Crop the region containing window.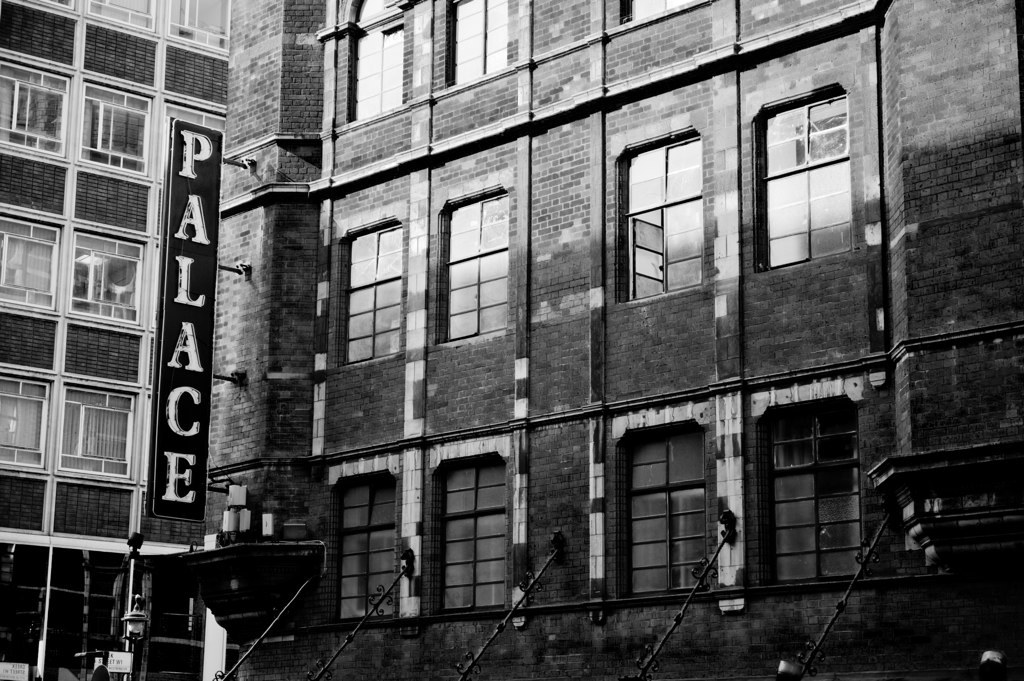
Crop region: 340/471/392/621.
